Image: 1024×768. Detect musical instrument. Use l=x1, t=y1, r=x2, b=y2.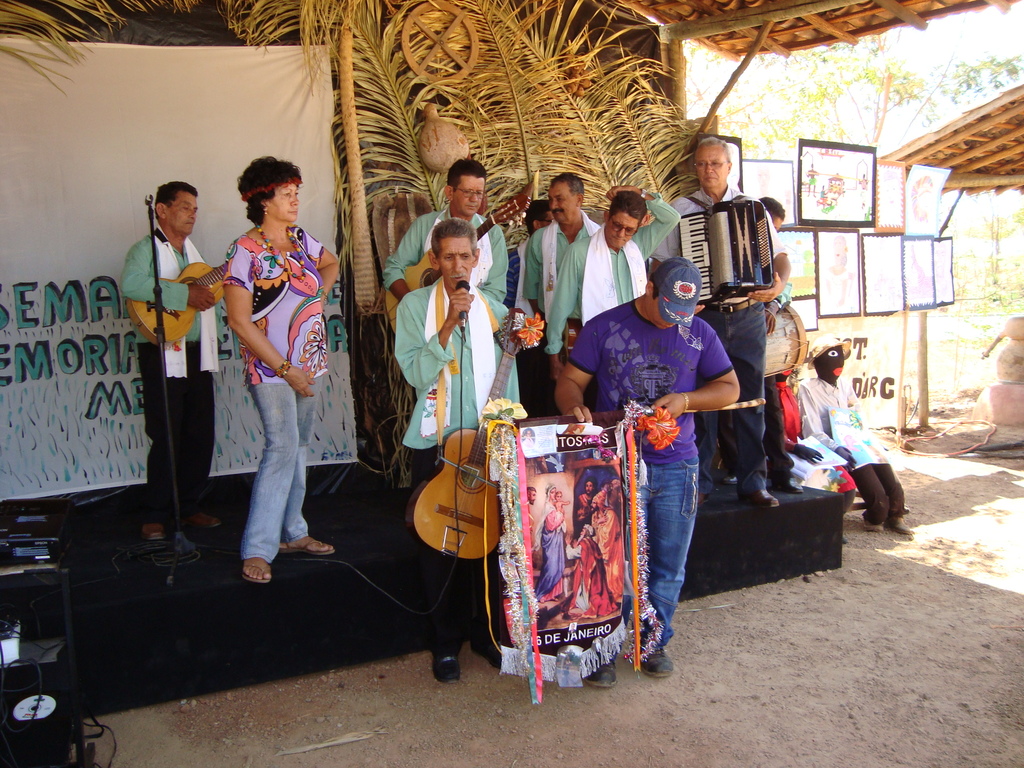
l=383, t=166, r=545, b=335.
